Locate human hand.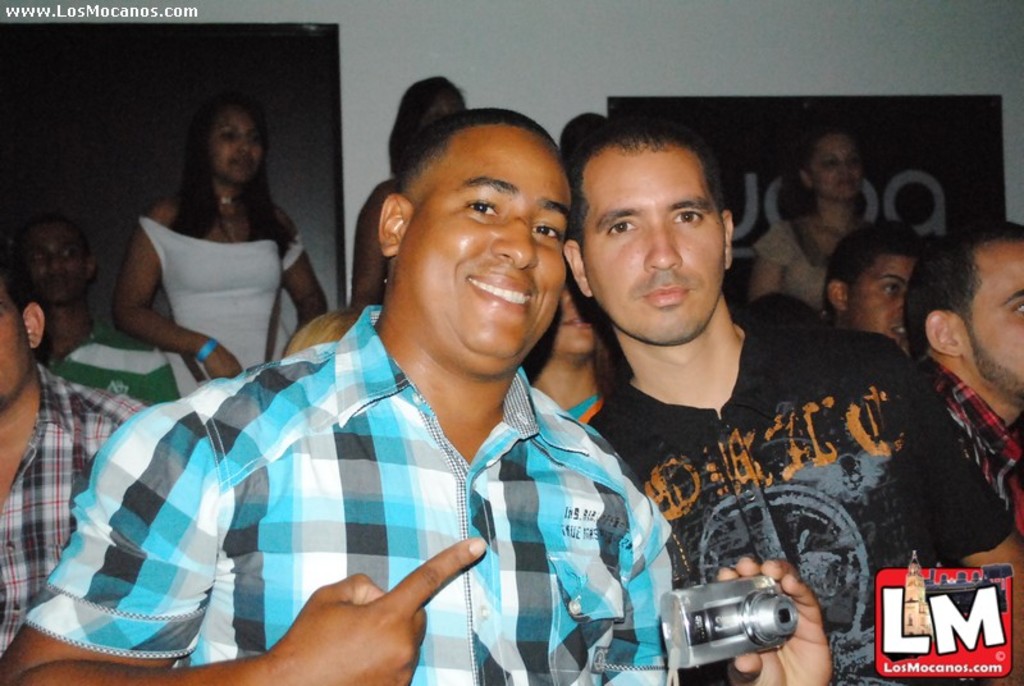
Bounding box: 716:555:835:685.
